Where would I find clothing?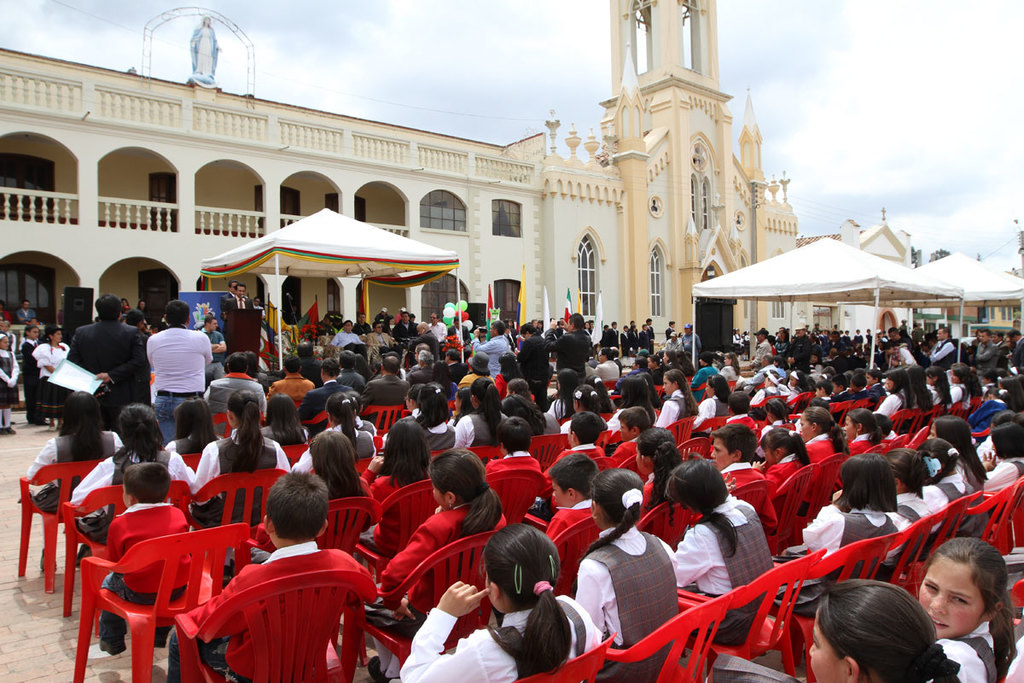
At {"left": 541, "top": 499, "right": 615, "bottom": 595}.
